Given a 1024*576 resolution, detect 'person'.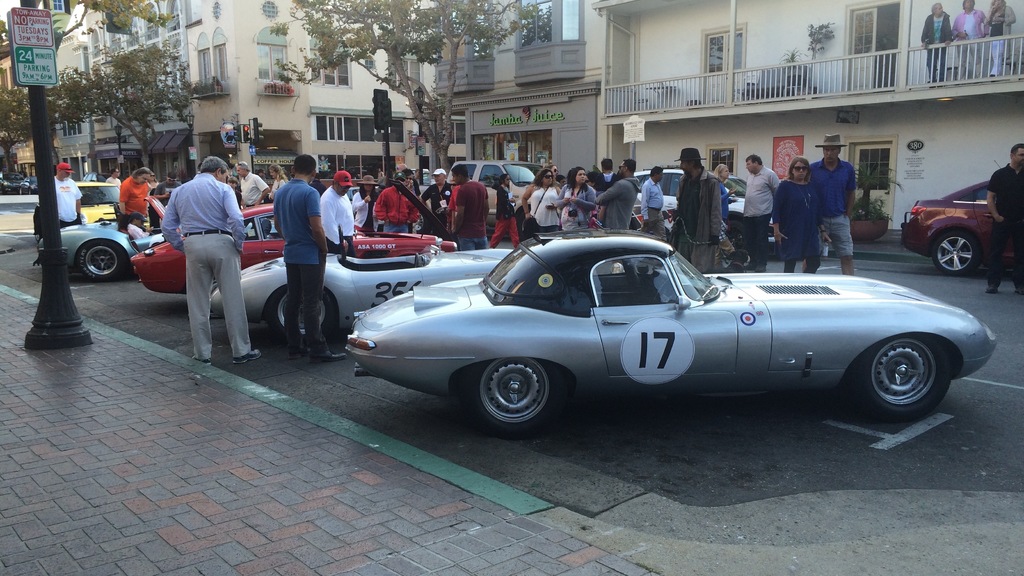
select_region(552, 166, 598, 233).
